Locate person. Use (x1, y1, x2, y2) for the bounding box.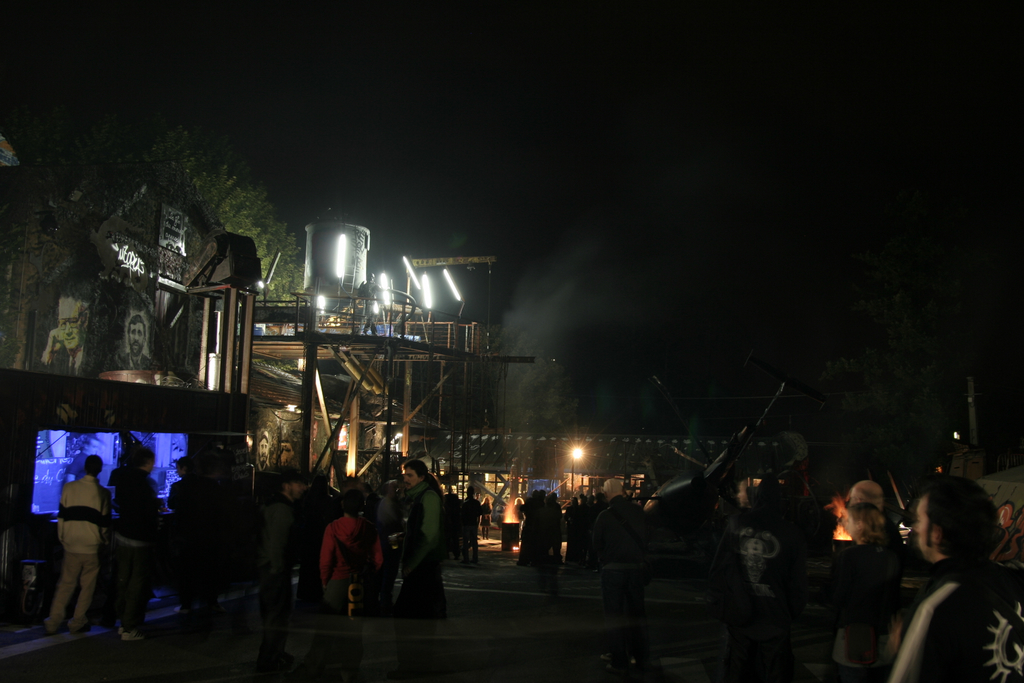
(399, 459, 448, 619).
